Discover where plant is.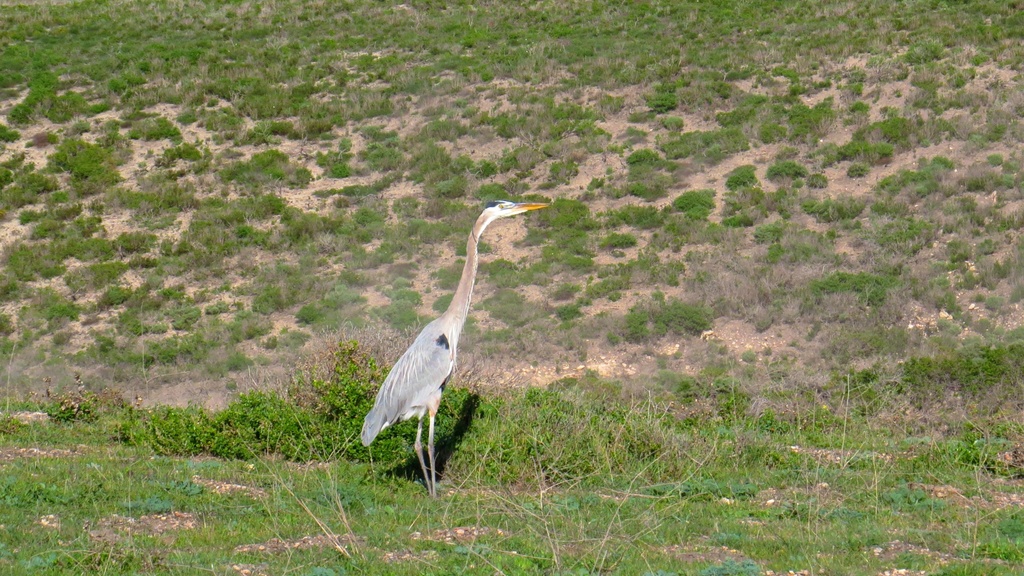
Discovered at bbox=(518, 388, 632, 488).
